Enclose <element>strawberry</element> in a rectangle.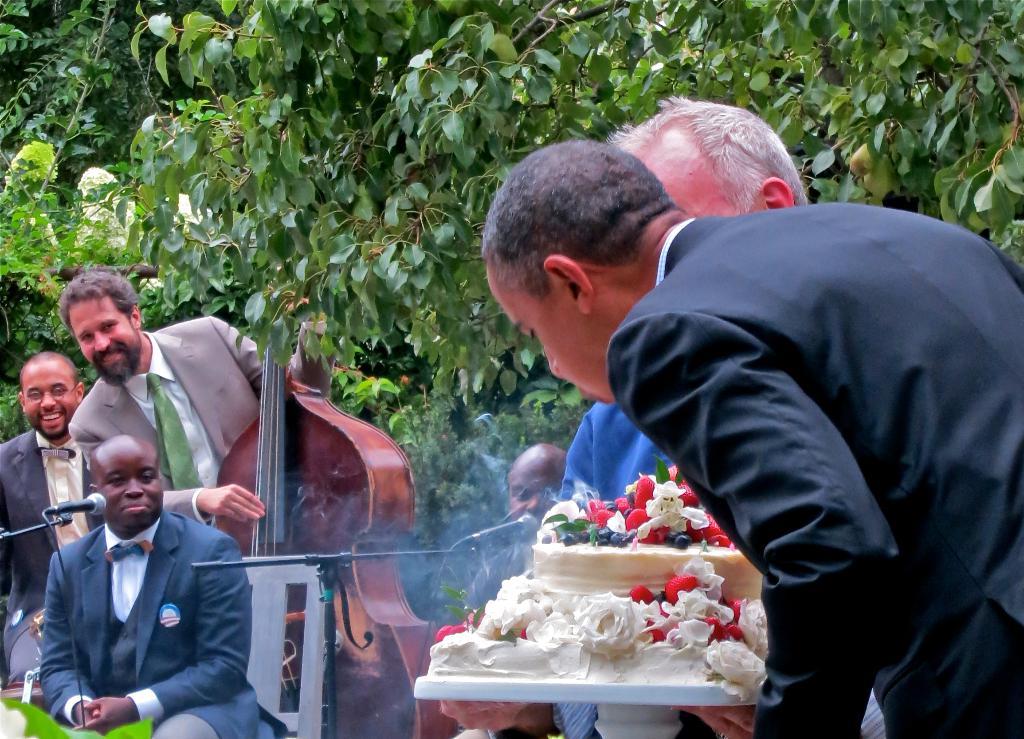
(x1=703, y1=615, x2=727, y2=649).
